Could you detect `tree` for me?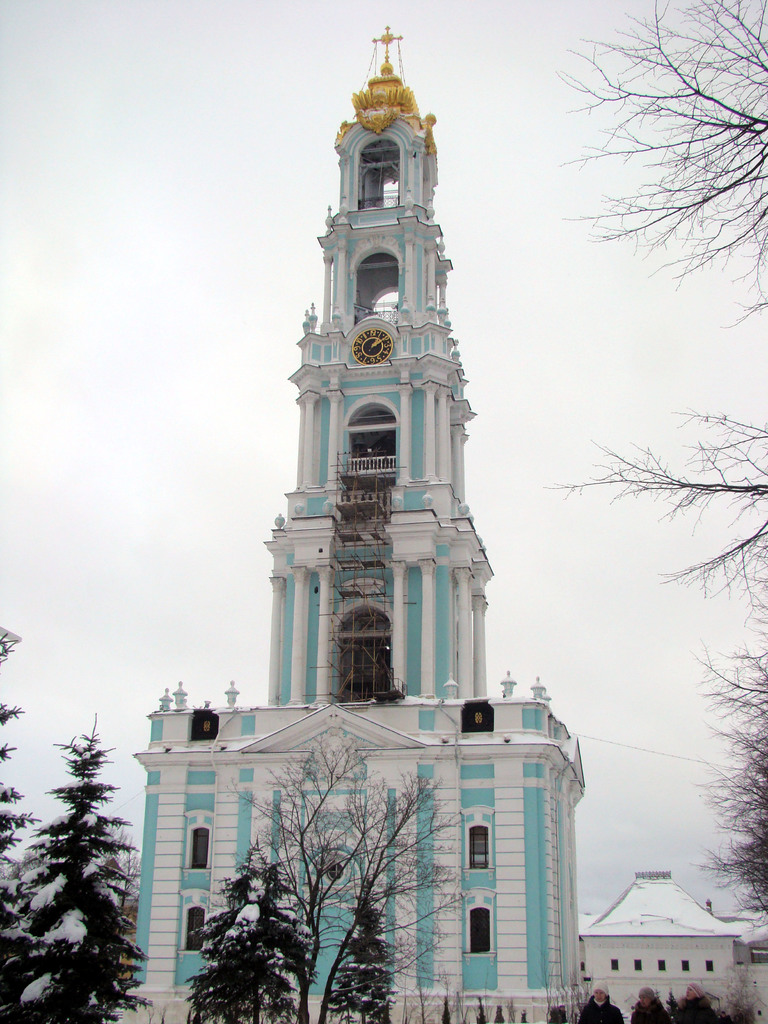
Detection result: <bbox>180, 831, 317, 1023</bbox>.
